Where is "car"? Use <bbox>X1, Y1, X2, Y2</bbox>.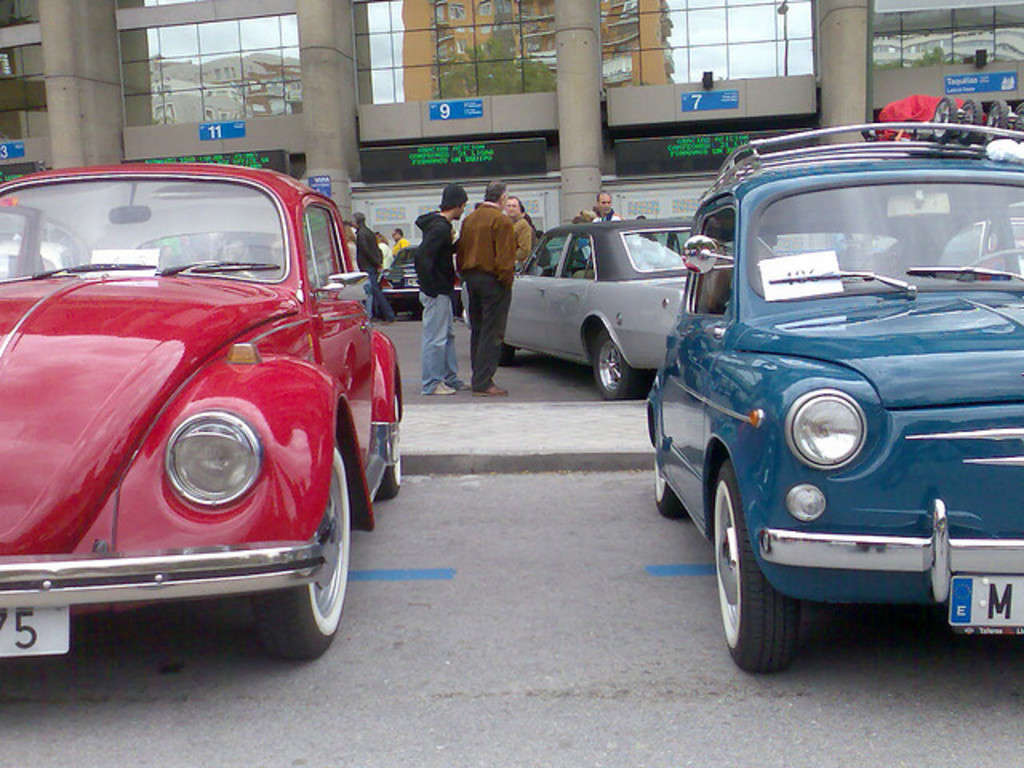
<bbox>453, 211, 702, 405</bbox>.
